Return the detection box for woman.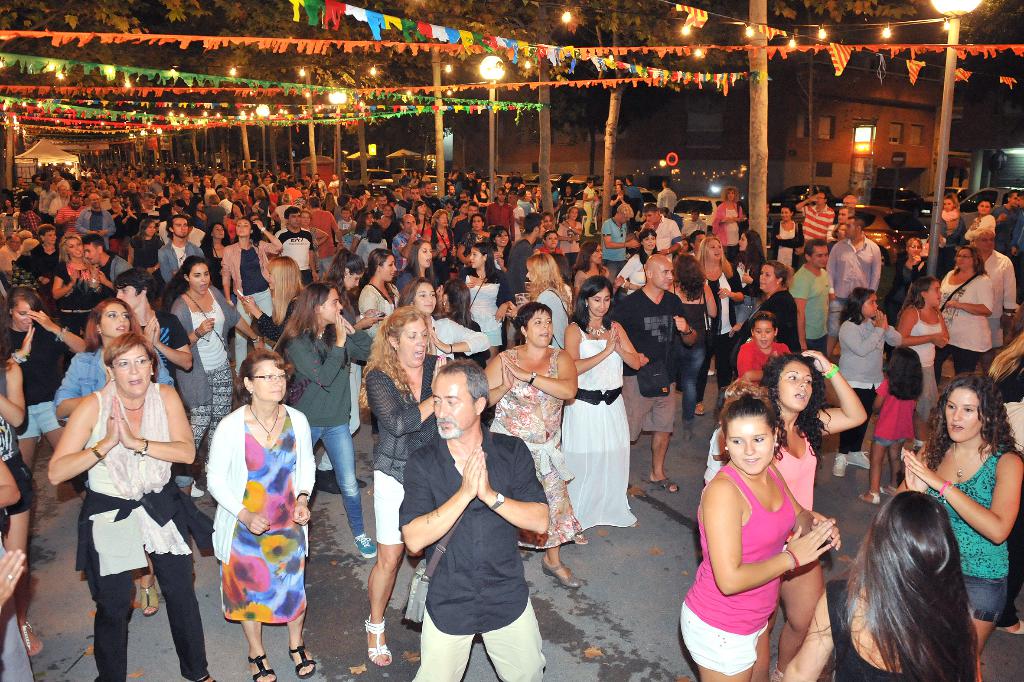
<region>324, 242, 375, 495</region>.
